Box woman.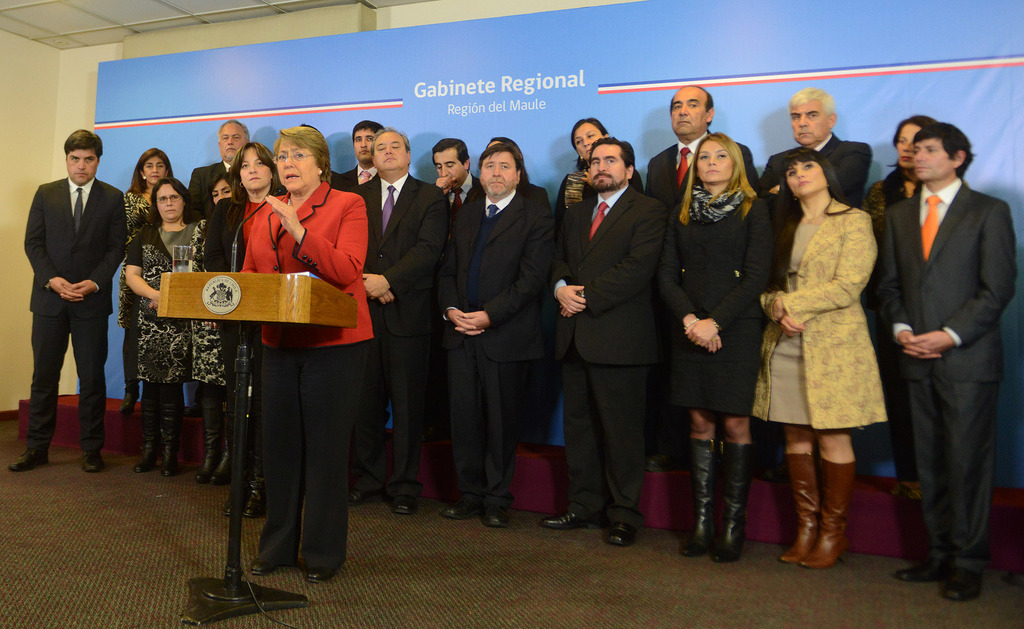
661:135:766:564.
